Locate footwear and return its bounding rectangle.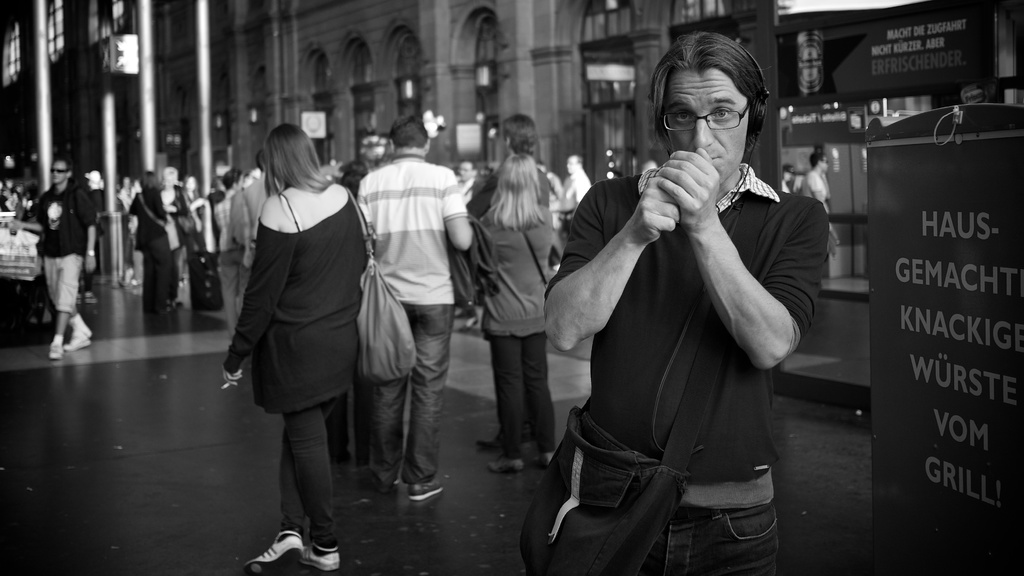
406, 482, 444, 502.
